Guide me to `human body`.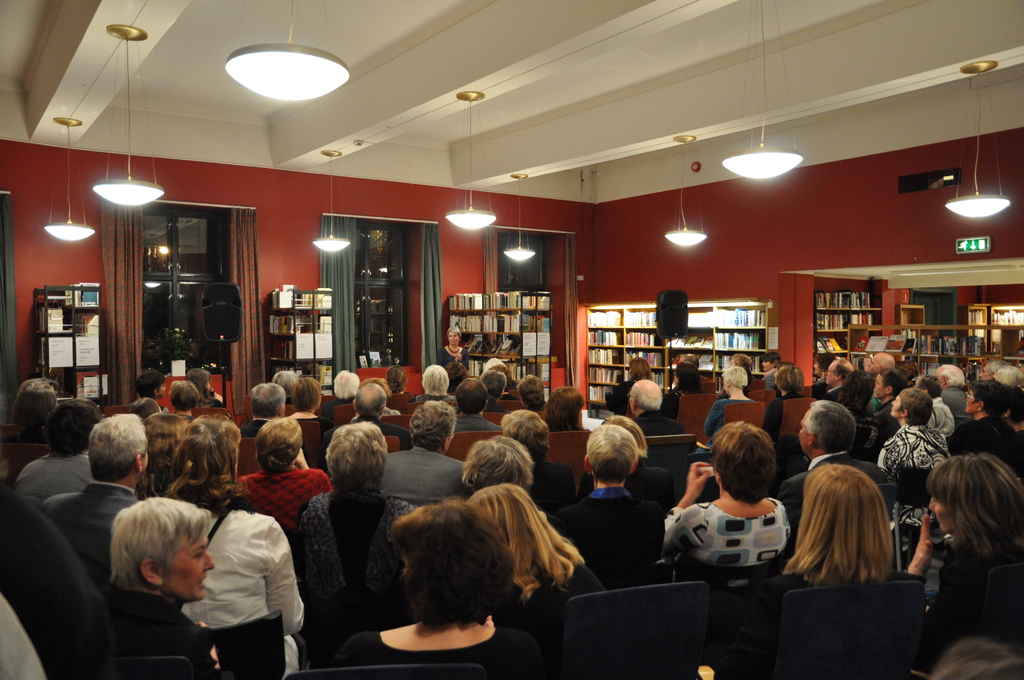
Guidance: (left=180, top=501, right=305, bottom=679).
